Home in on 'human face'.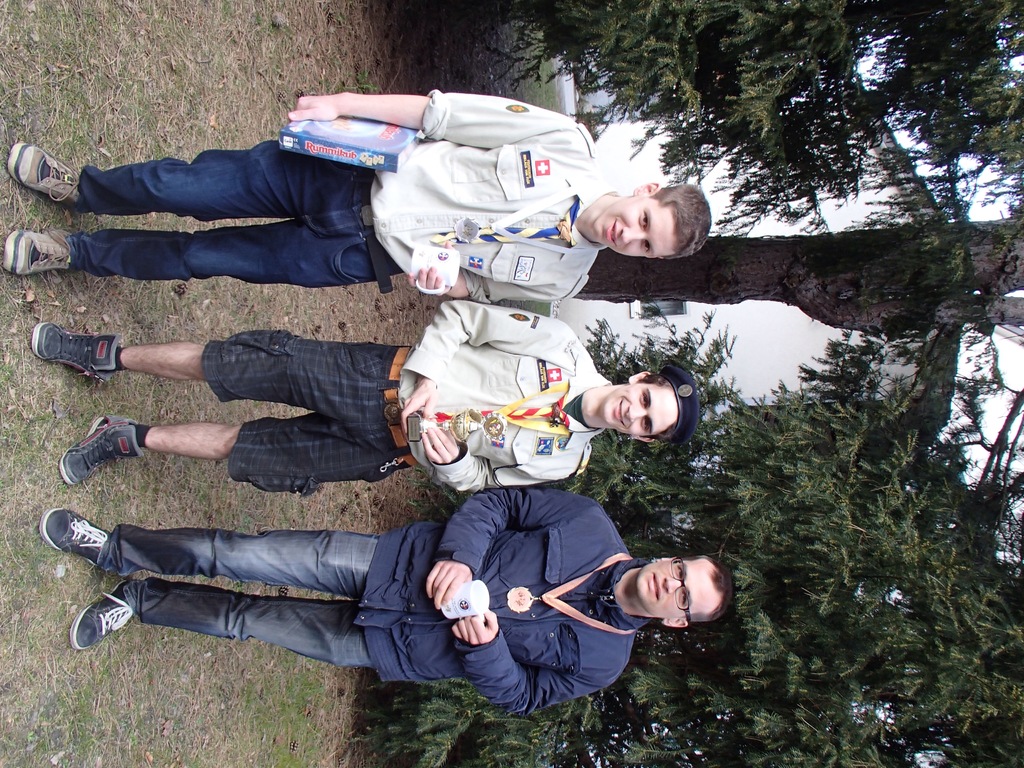
Homed in at <bbox>635, 550, 722, 621</bbox>.
